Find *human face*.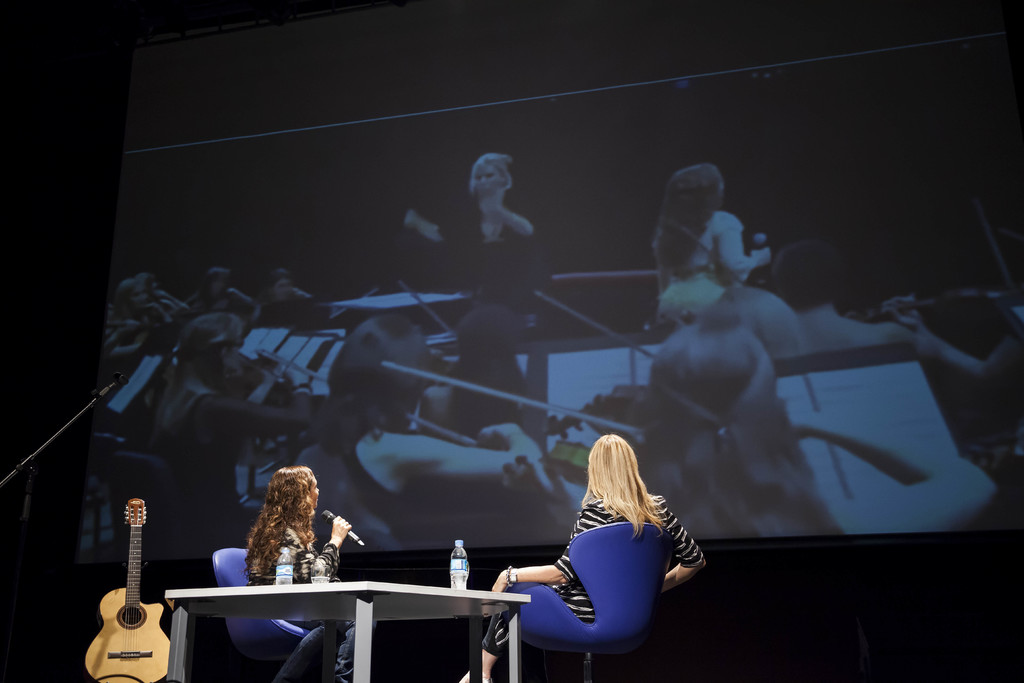
rect(472, 165, 502, 193).
